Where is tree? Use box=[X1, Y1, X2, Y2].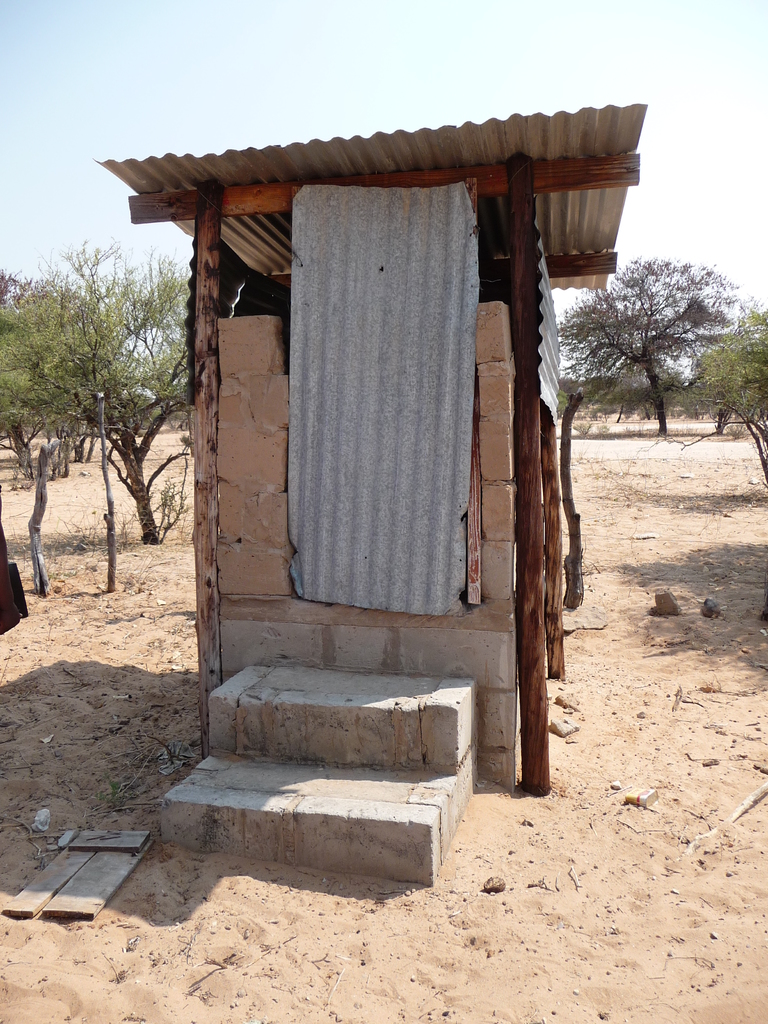
box=[684, 305, 767, 435].
